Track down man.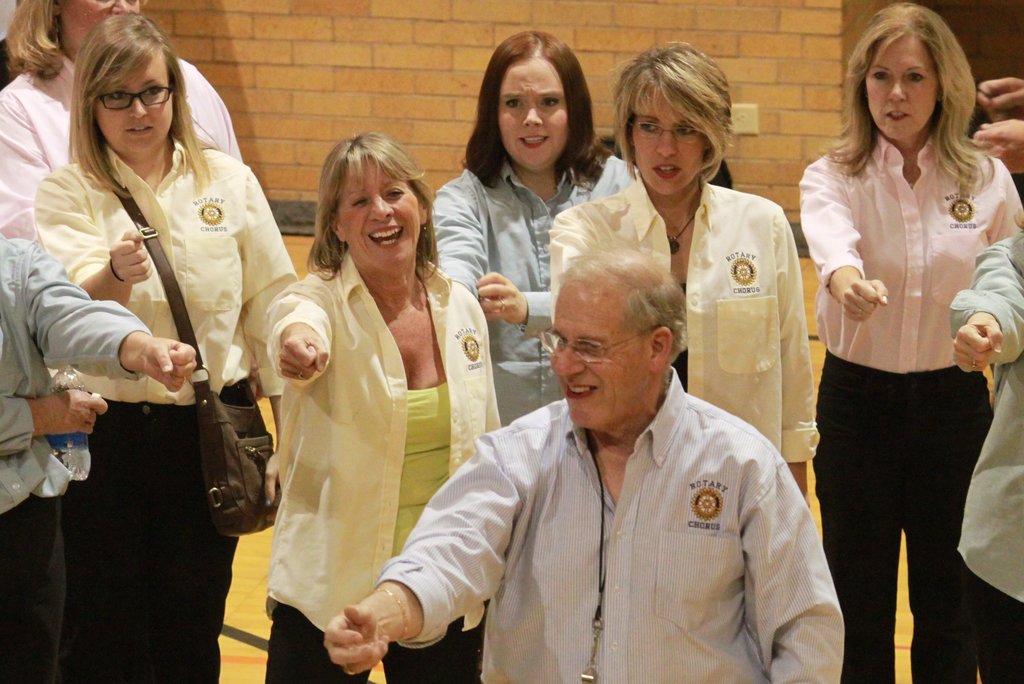
Tracked to (x1=359, y1=211, x2=873, y2=675).
